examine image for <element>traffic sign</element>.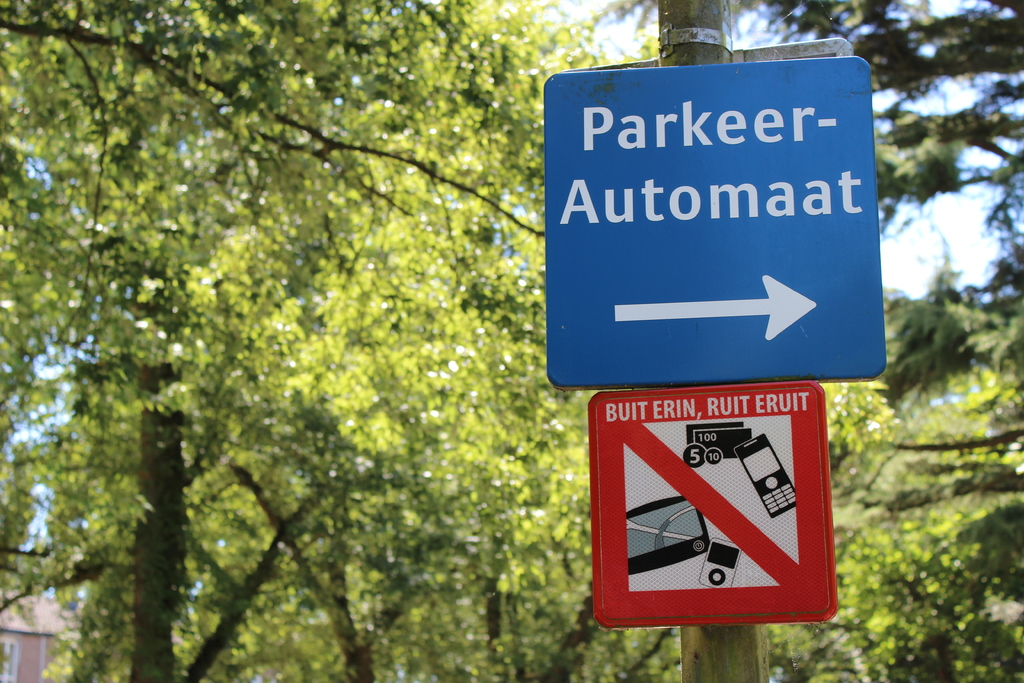
Examination result: l=544, t=53, r=886, b=386.
